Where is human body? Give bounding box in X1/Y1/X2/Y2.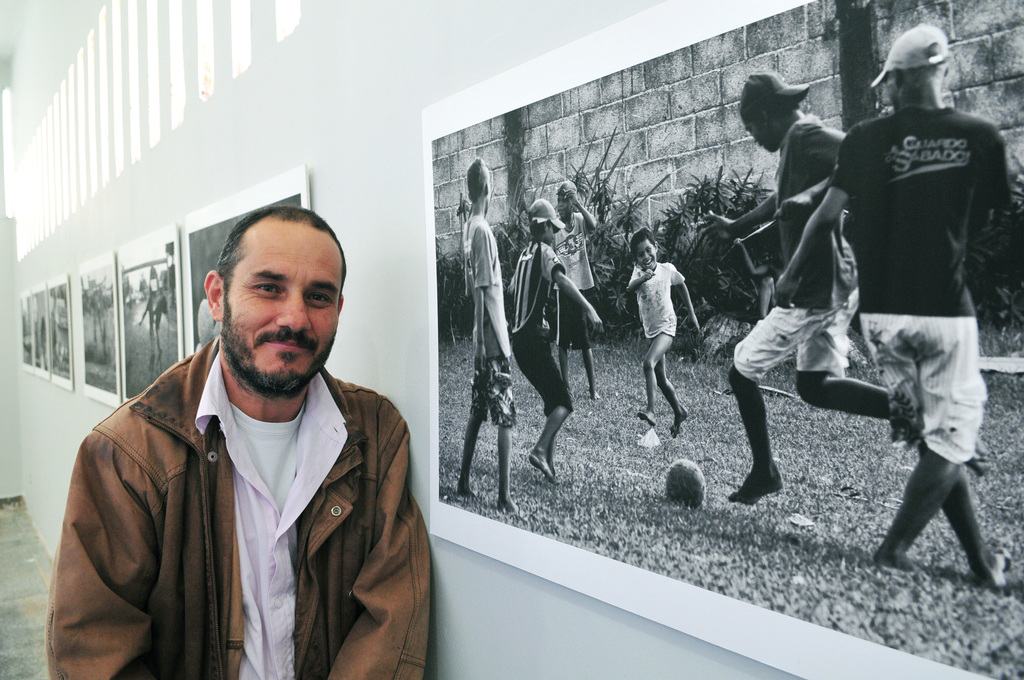
712/70/900/501.
